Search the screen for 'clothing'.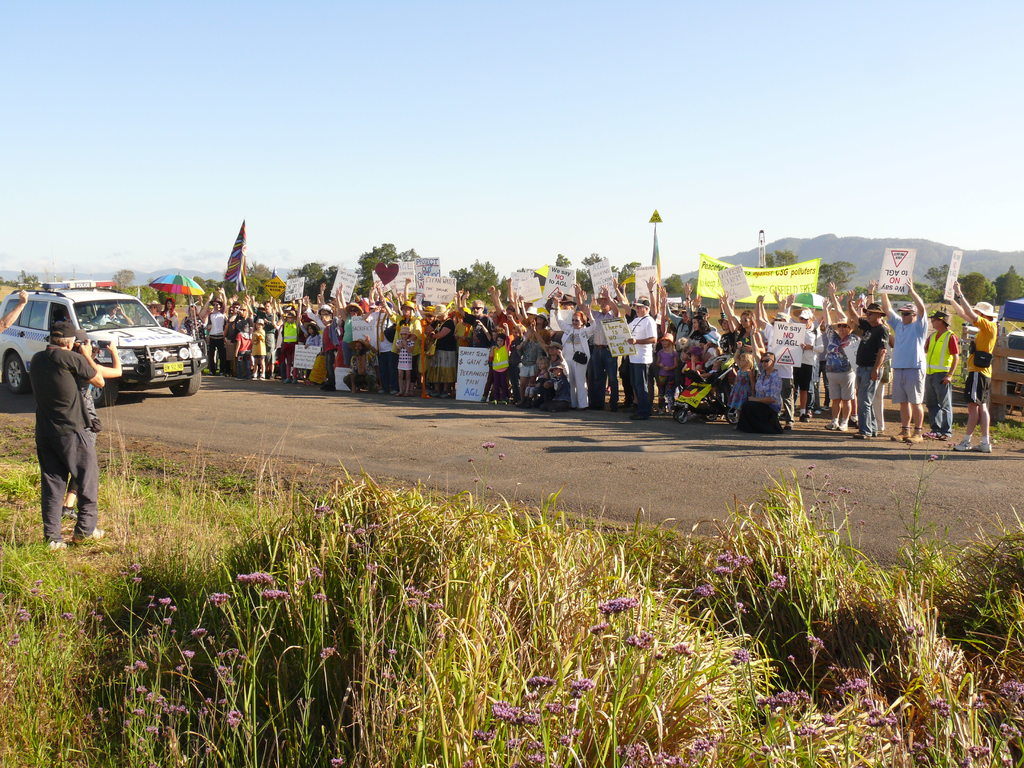
Found at pyautogui.locateOnScreen(964, 314, 998, 398).
